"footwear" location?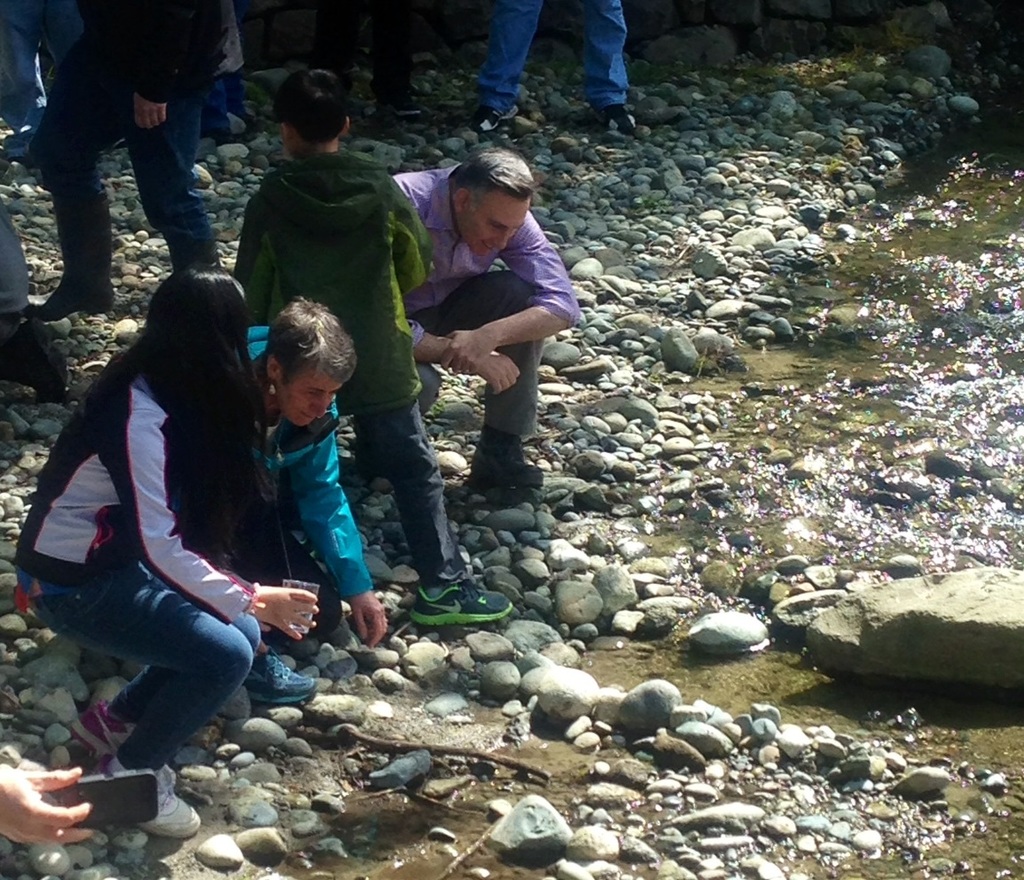
<box>196,128,234,144</box>
